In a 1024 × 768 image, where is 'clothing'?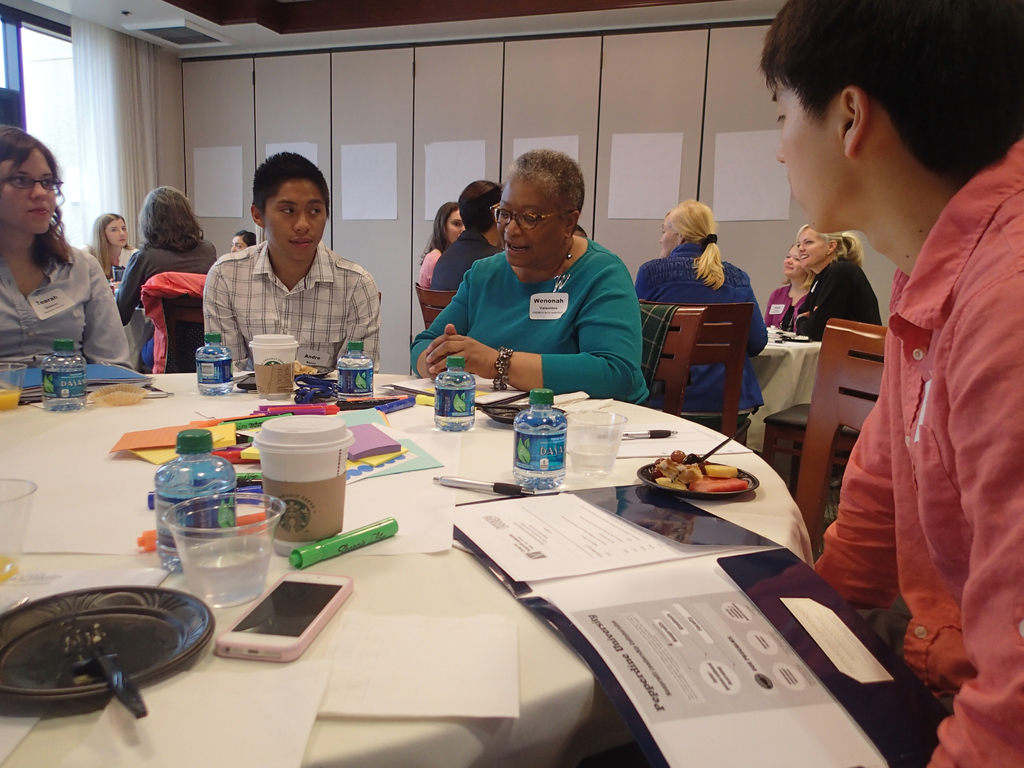
(822, 142, 1005, 686).
